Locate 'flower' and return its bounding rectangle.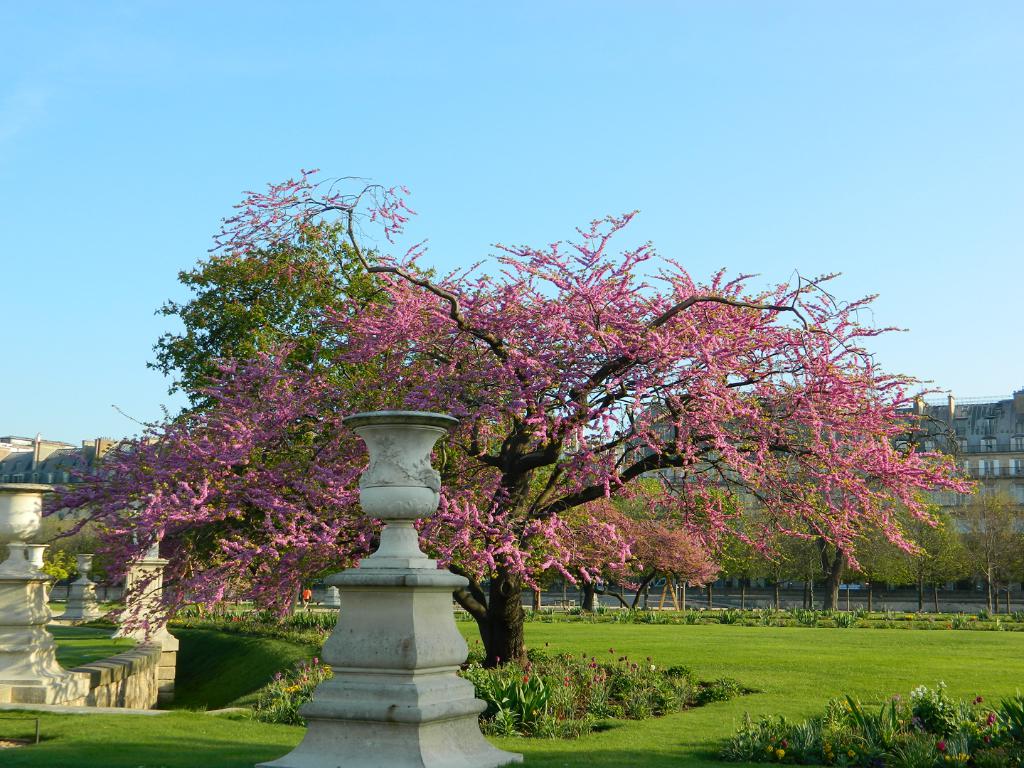
locate(471, 632, 658, 718).
